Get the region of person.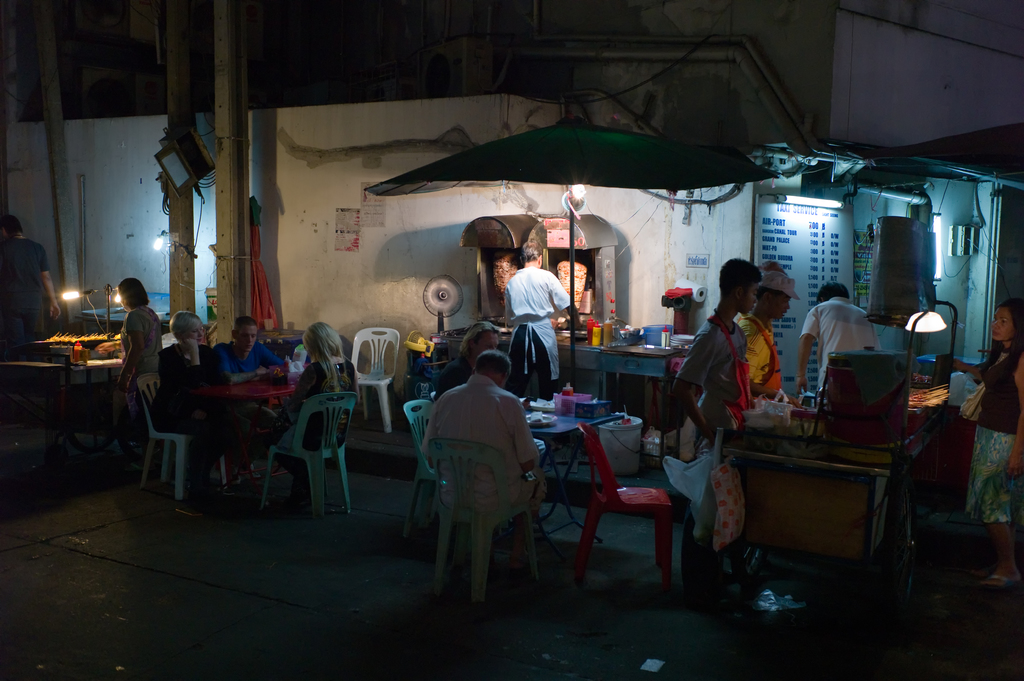
114, 278, 159, 450.
